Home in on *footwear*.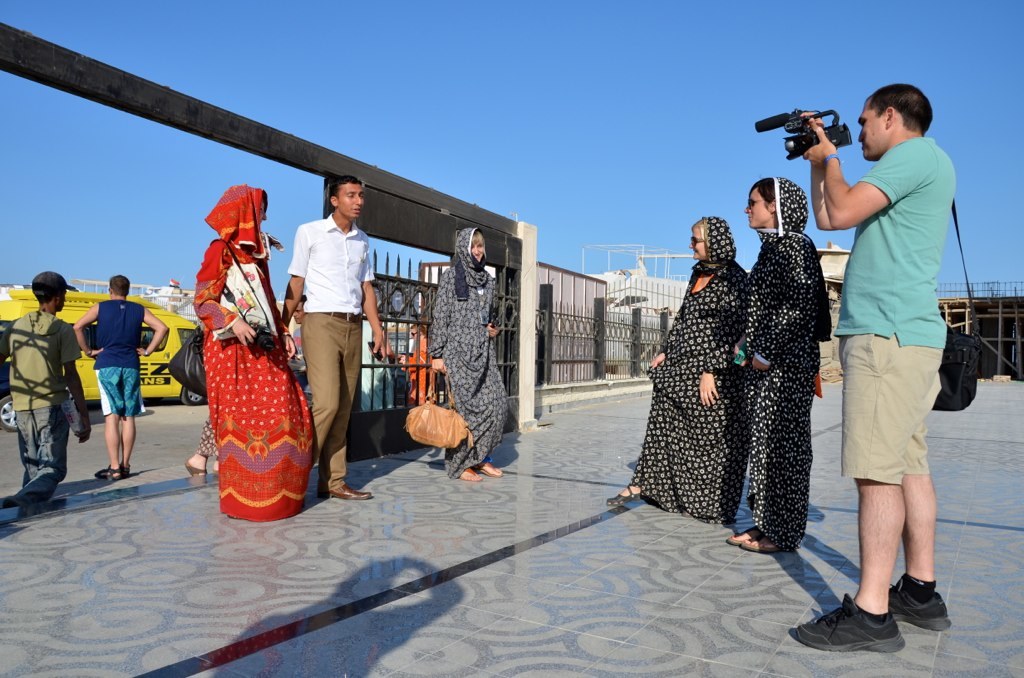
Homed in at [119,458,130,474].
